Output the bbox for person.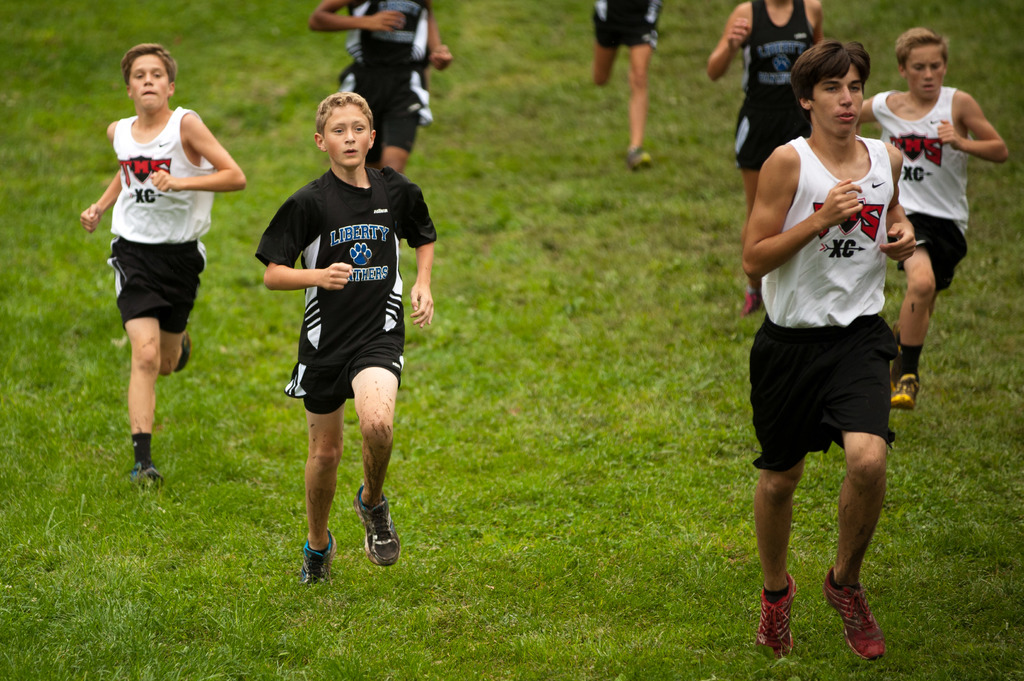
left=703, top=0, right=820, bottom=317.
